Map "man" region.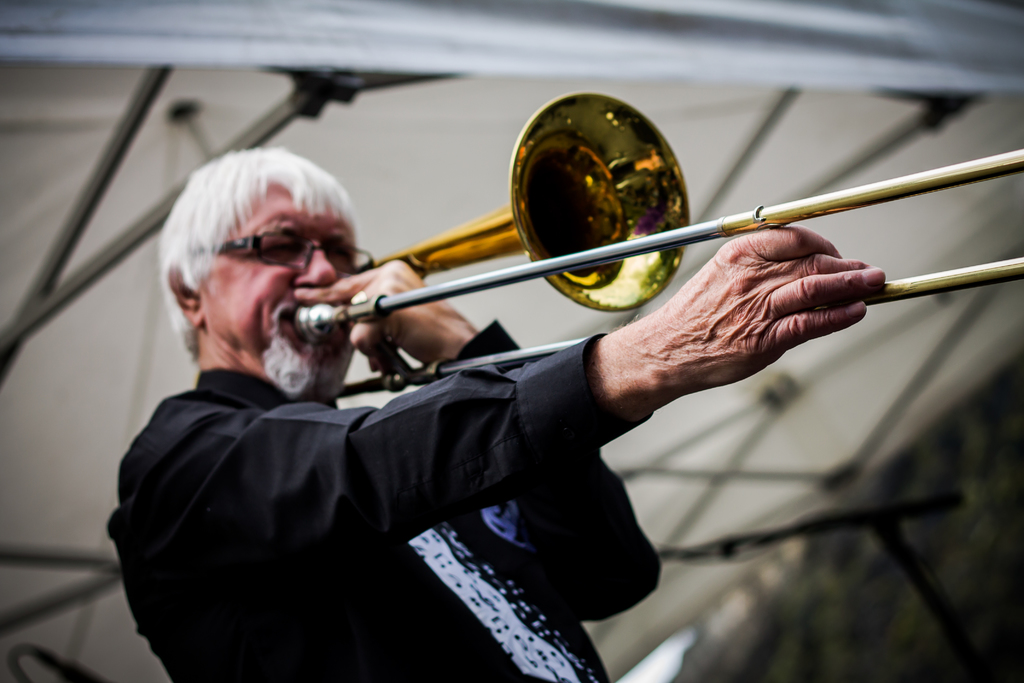
Mapped to box(107, 140, 884, 680).
